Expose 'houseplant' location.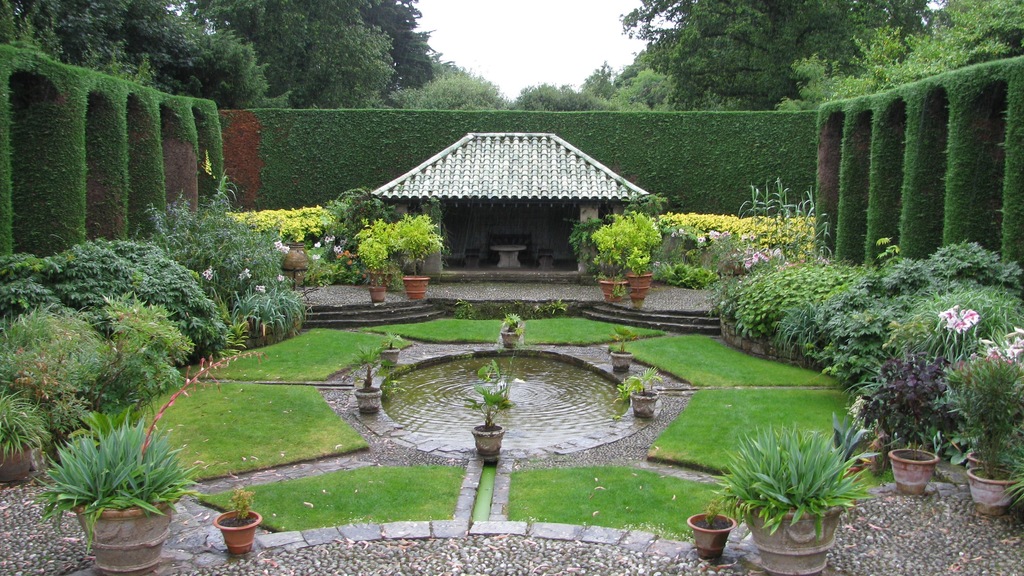
Exposed at x1=376 y1=330 x2=403 y2=365.
